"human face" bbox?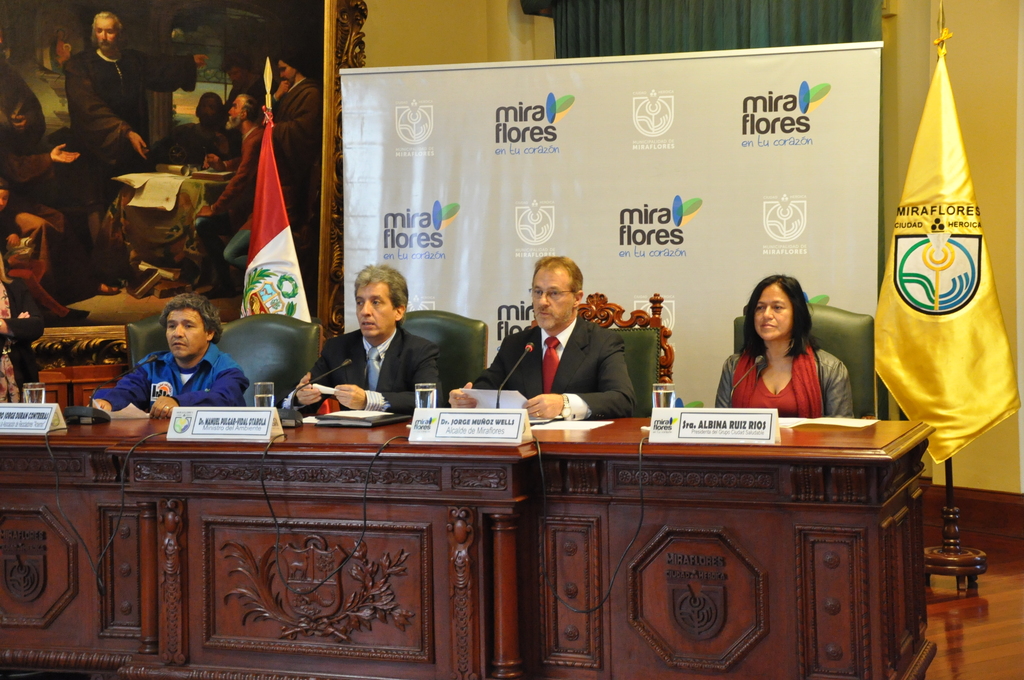
[left=754, top=286, right=790, bottom=344]
